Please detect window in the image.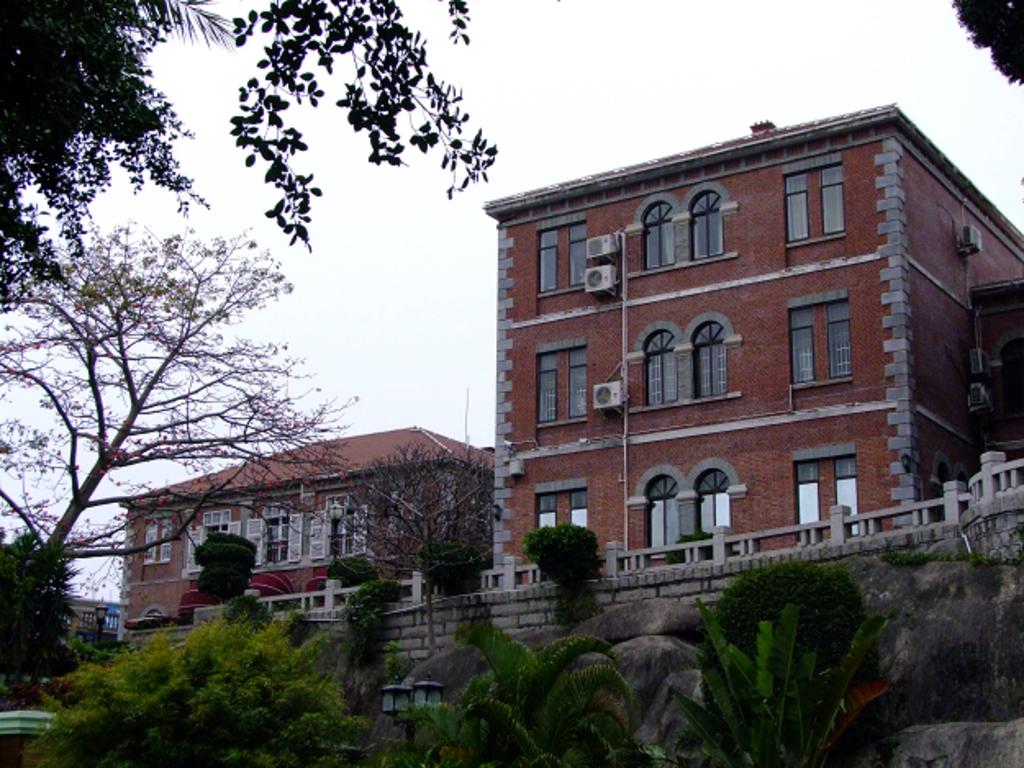
pyautogui.locateOnScreen(693, 192, 727, 262).
